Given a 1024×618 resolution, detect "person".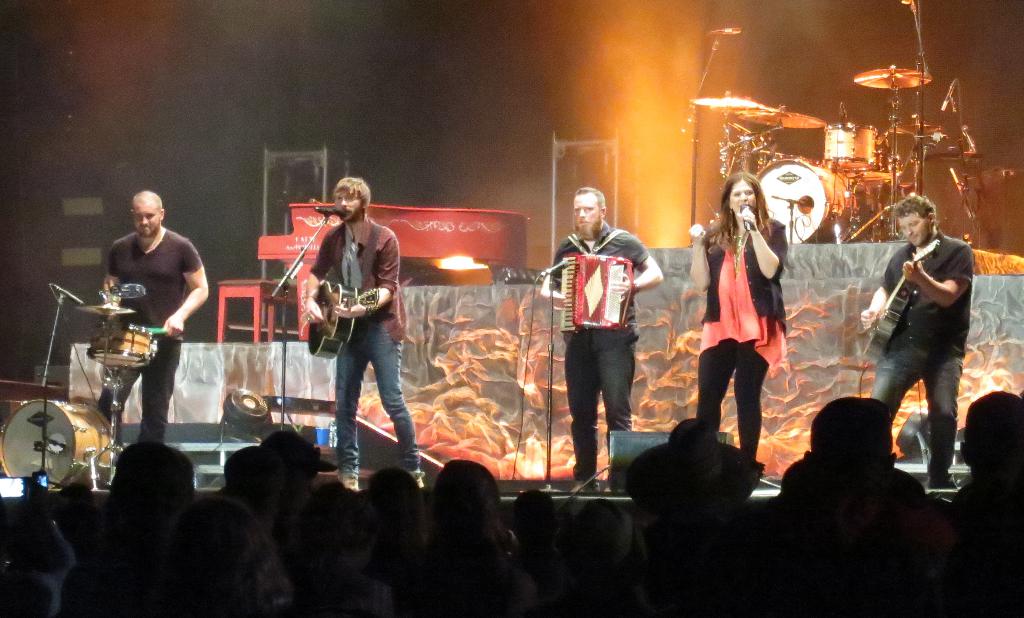
[304,175,428,490].
